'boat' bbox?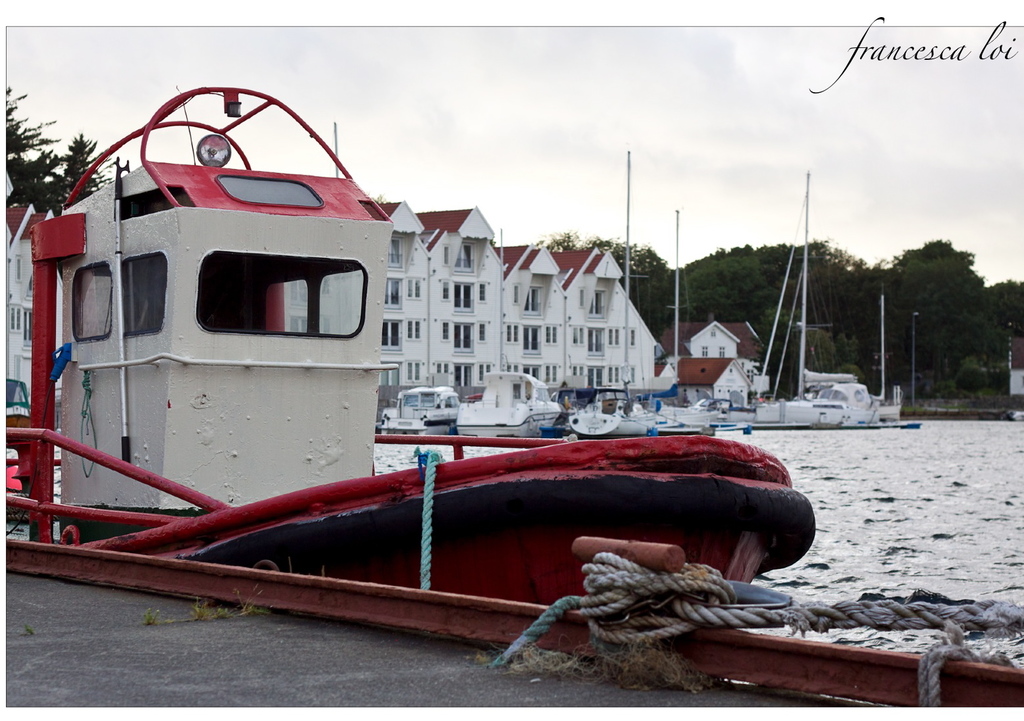
[x1=451, y1=366, x2=565, y2=441]
